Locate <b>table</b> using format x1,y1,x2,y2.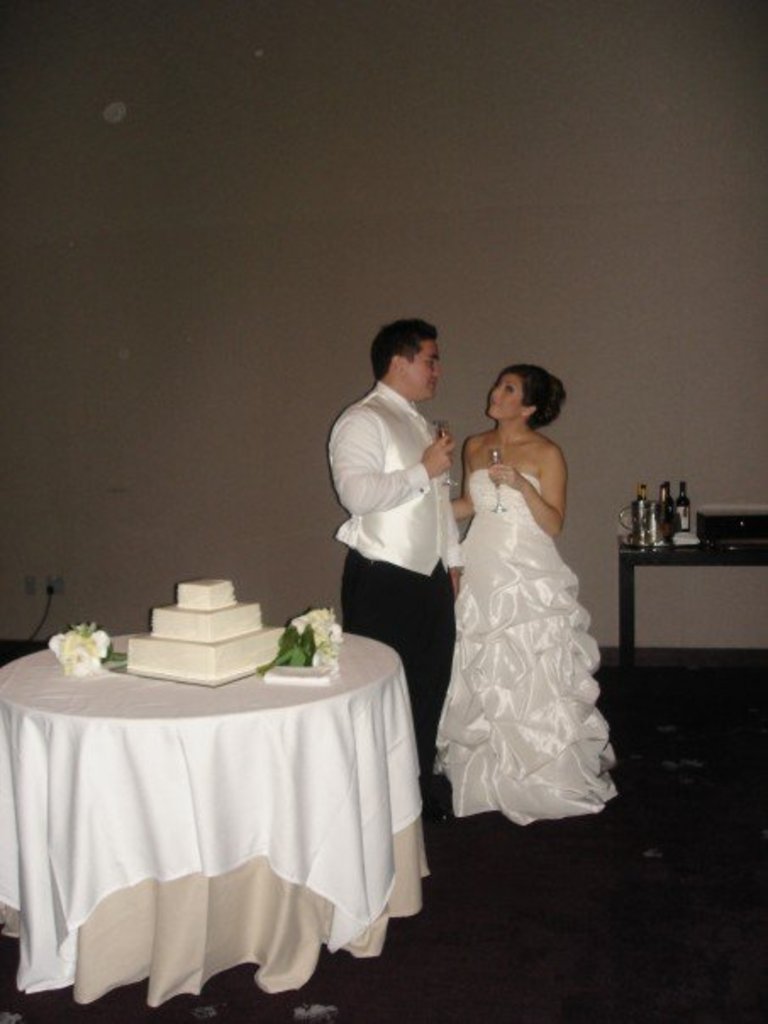
619,512,766,700.
